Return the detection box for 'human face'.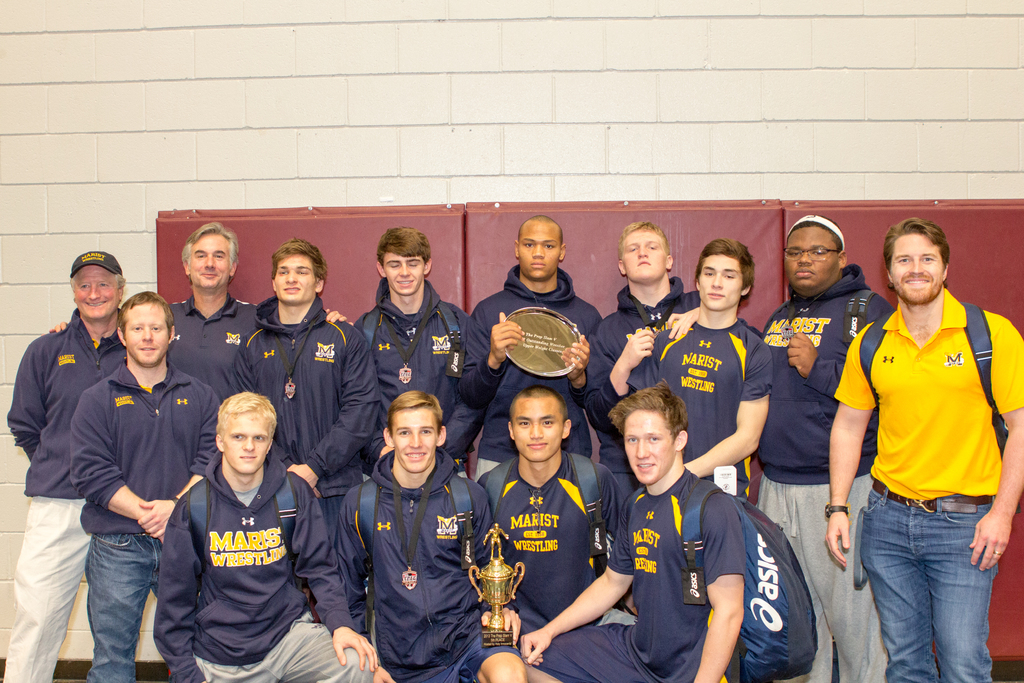
box(381, 251, 424, 294).
